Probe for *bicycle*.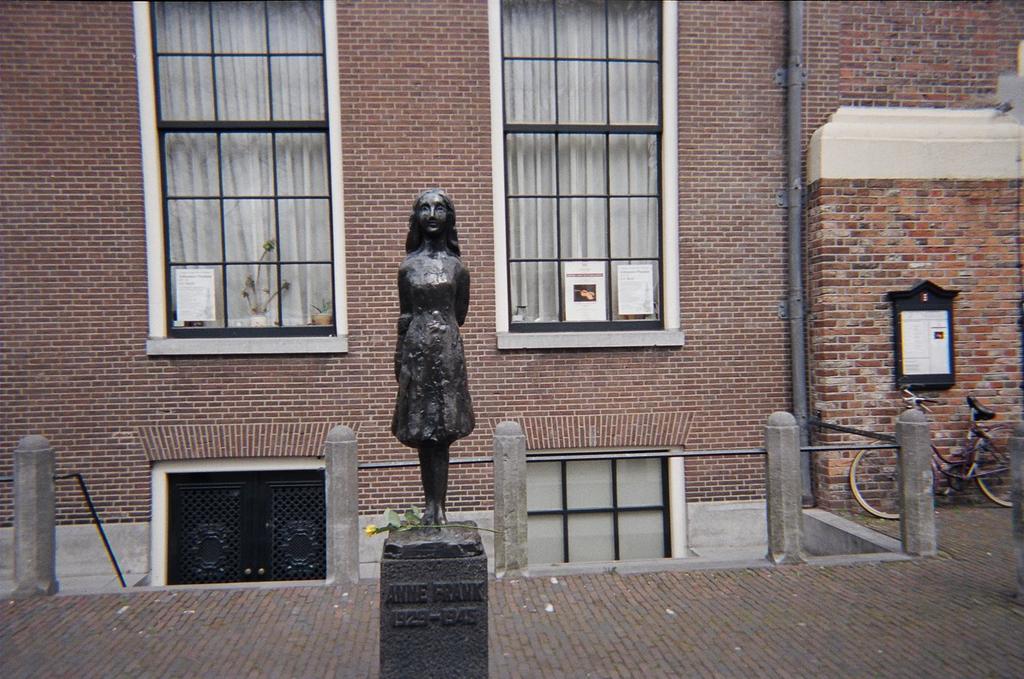
Probe result: 848,379,1012,517.
